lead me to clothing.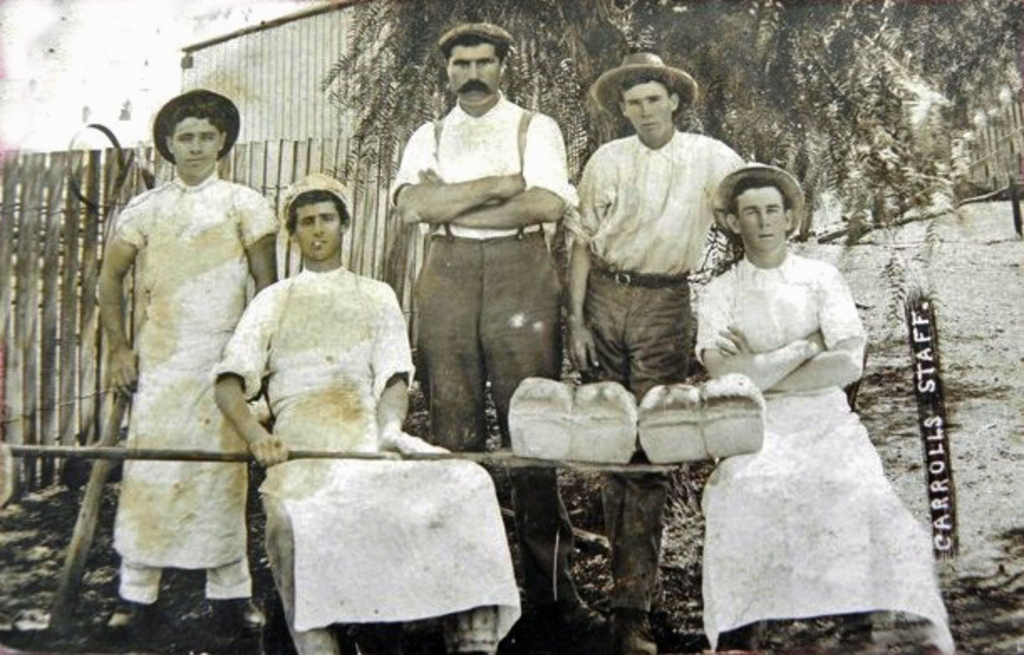
Lead to detection(565, 114, 744, 600).
